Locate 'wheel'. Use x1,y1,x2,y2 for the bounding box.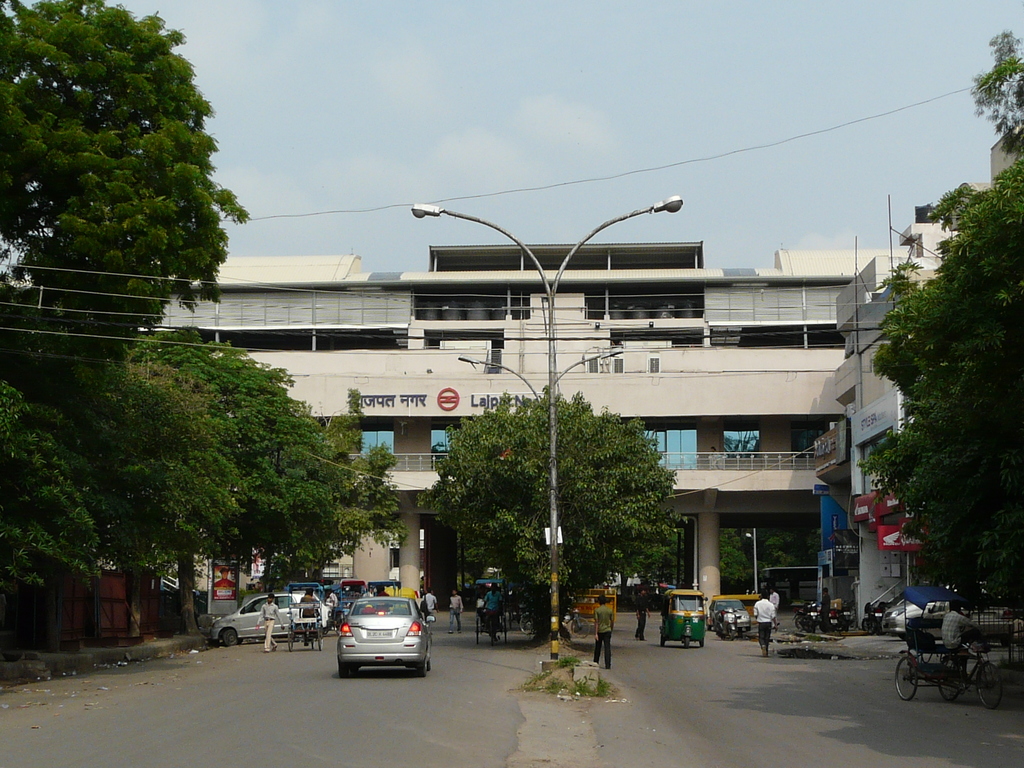
571,614,591,641.
